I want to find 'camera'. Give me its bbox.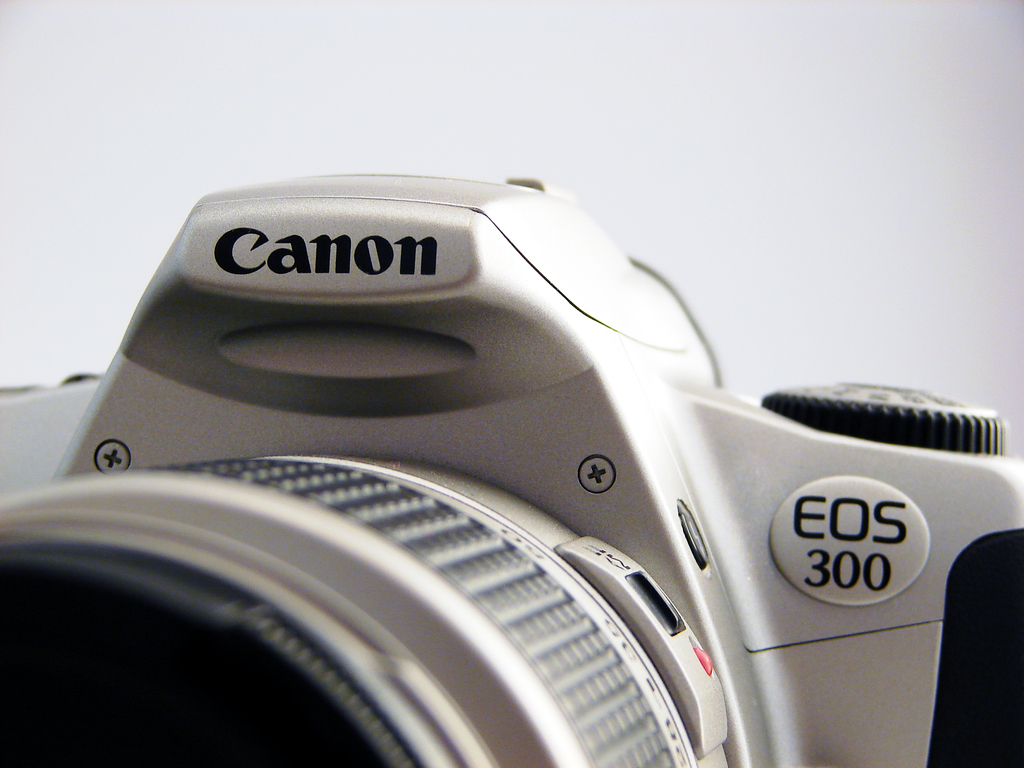
crop(0, 173, 1023, 767).
